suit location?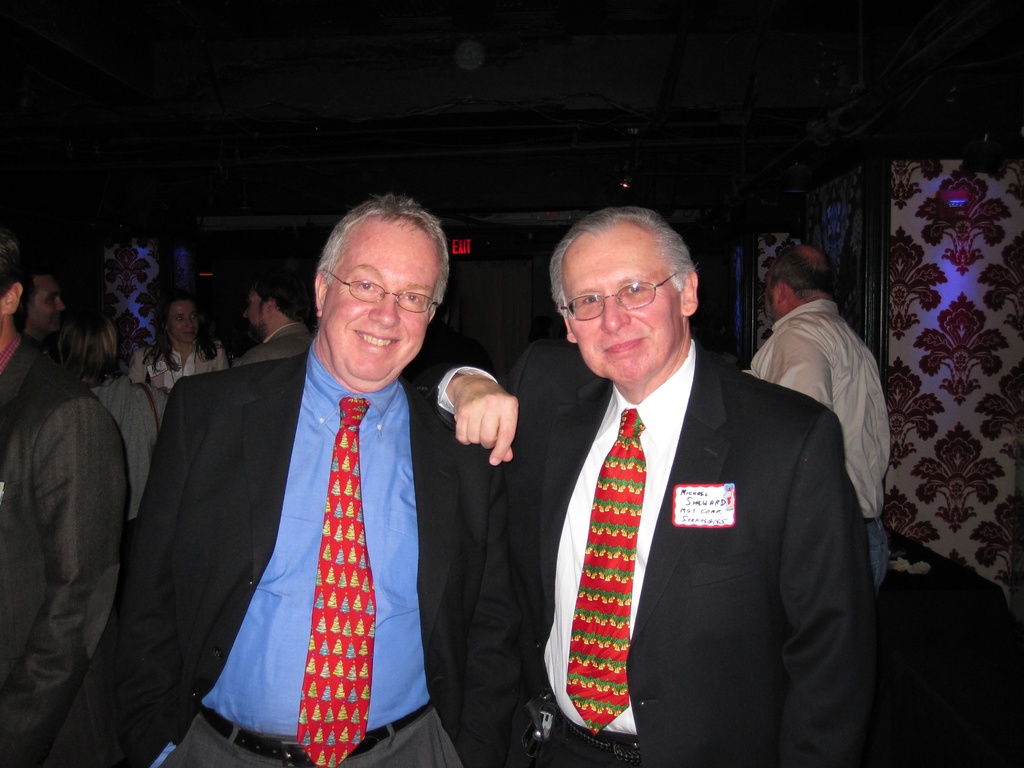
BBox(429, 341, 876, 764)
